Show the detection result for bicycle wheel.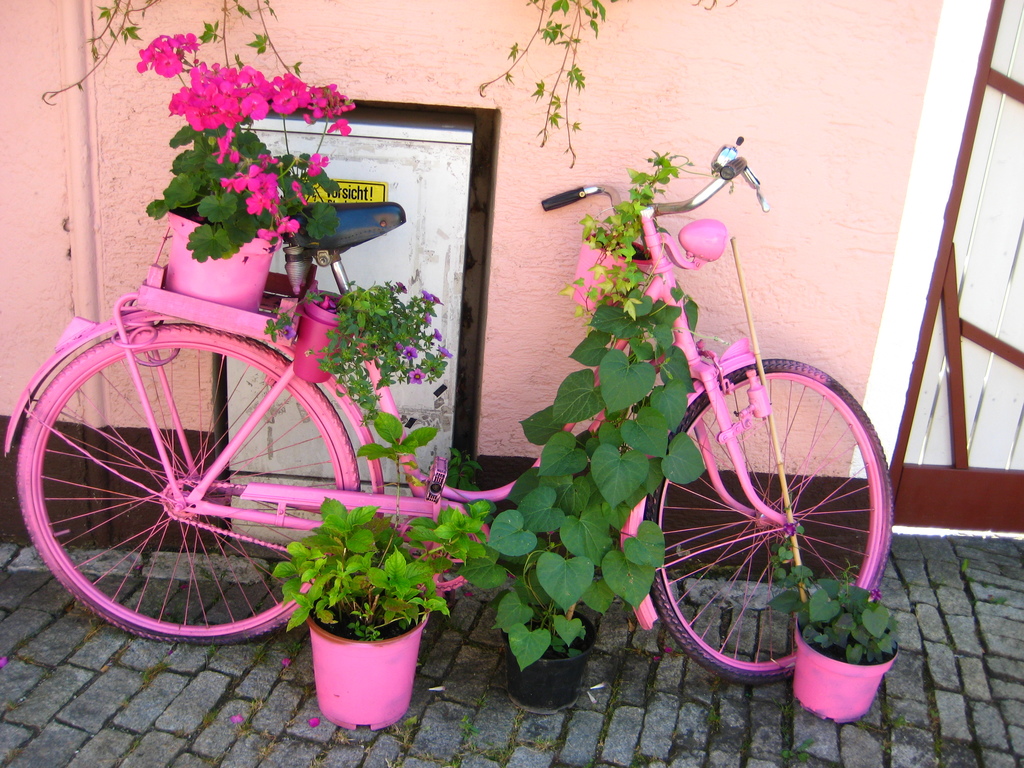
x1=20 y1=326 x2=351 y2=656.
